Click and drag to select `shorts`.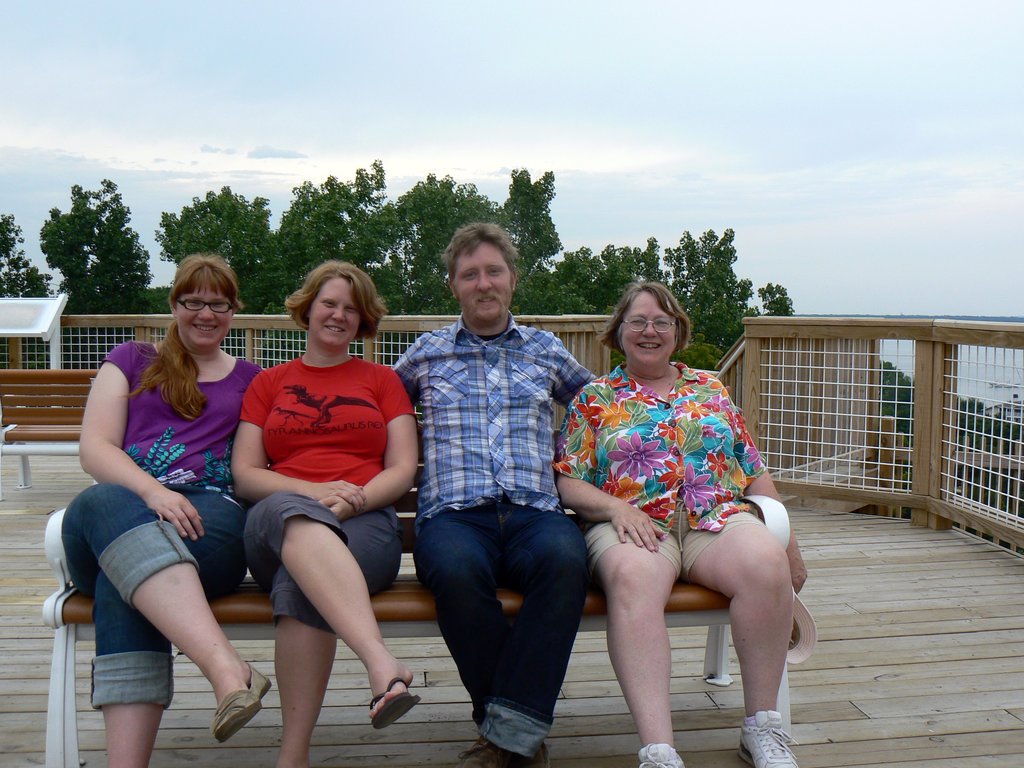
Selection: [x1=241, y1=489, x2=403, y2=629].
